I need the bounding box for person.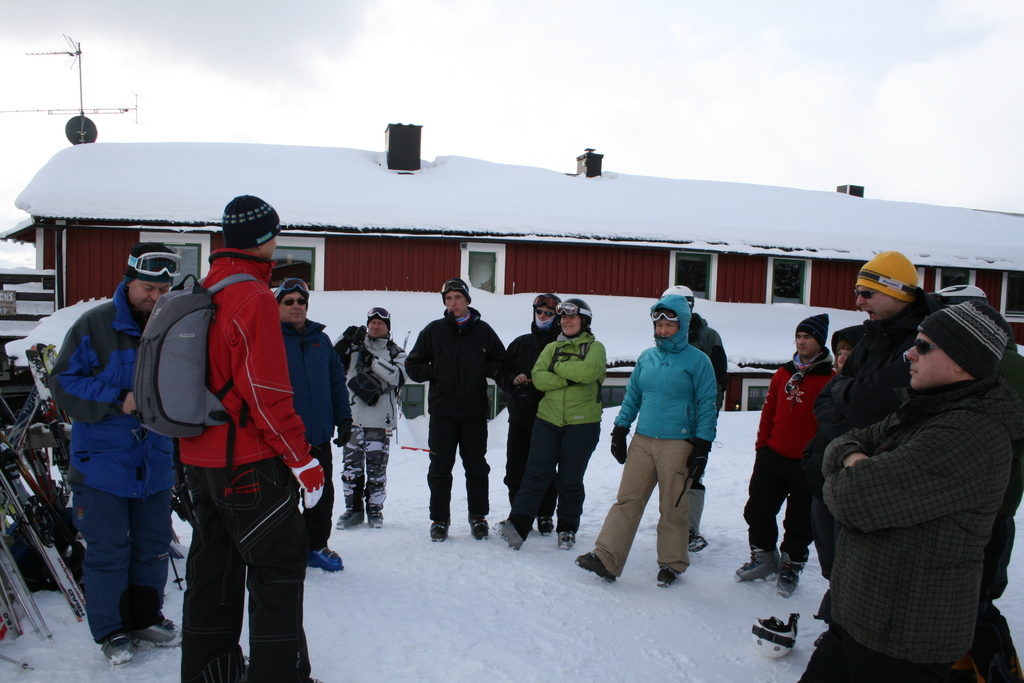
Here it is: box(789, 293, 1023, 682).
